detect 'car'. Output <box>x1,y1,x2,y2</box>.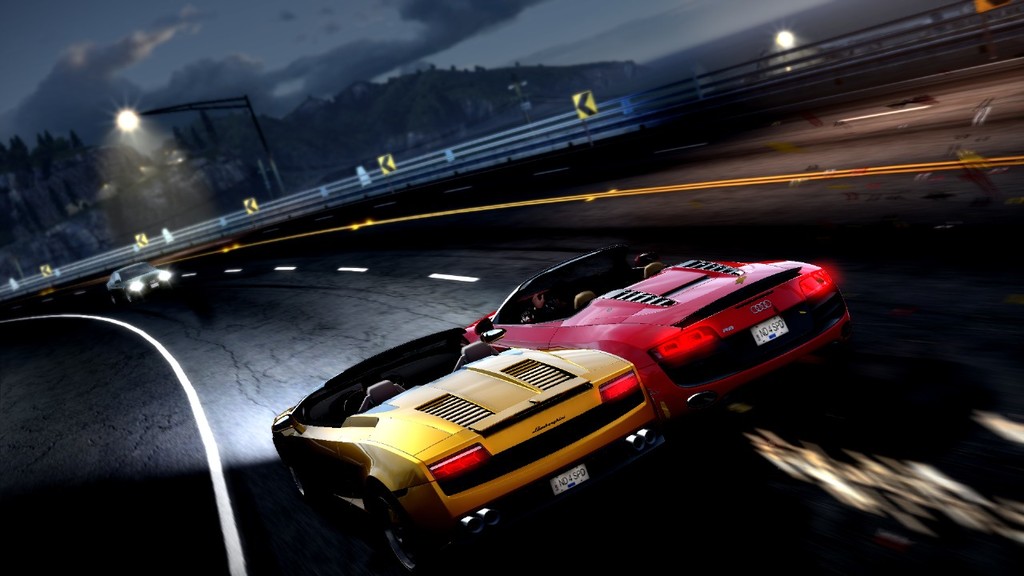
<box>102,260,176,307</box>.
